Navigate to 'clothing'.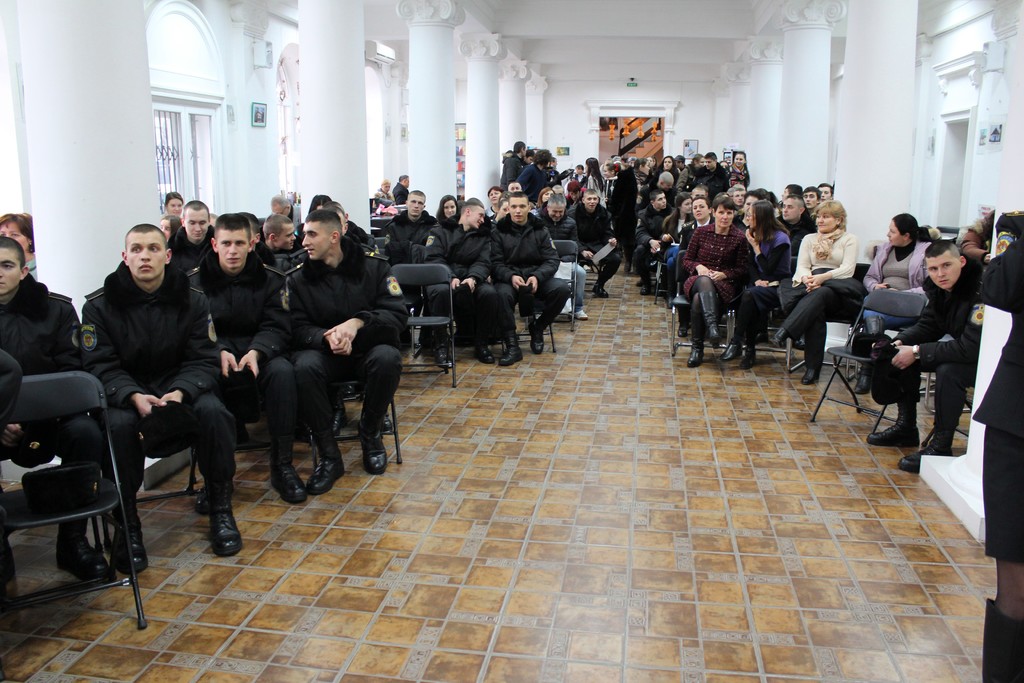
Navigation target: (x1=378, y1=217, x2=443, y2=260).
